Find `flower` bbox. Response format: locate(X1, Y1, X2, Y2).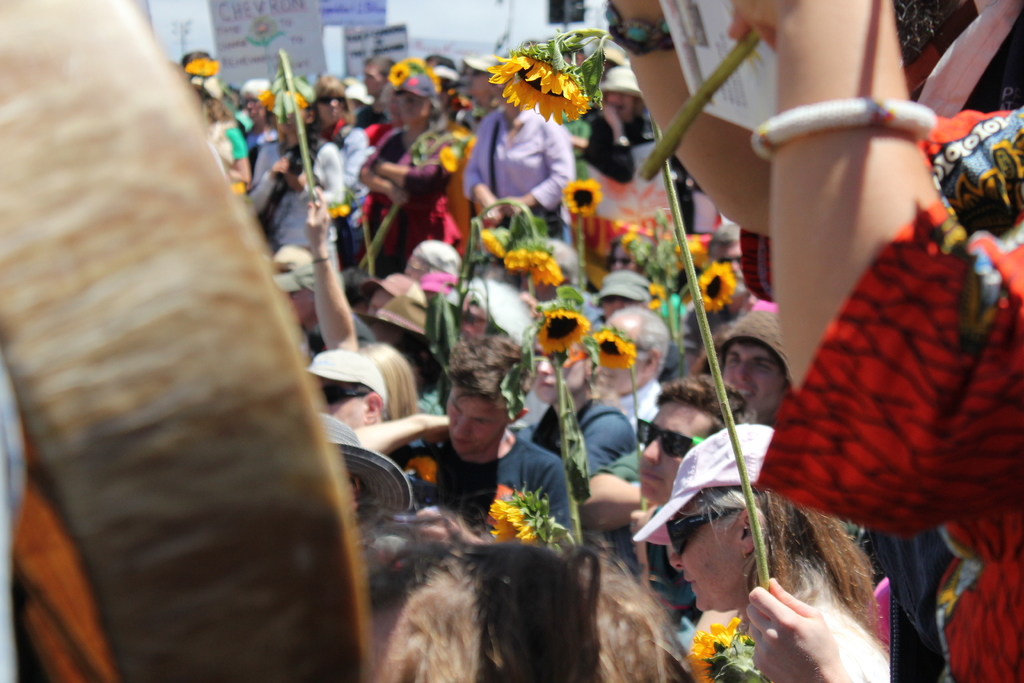
locate(650, 283, 674, 309).
